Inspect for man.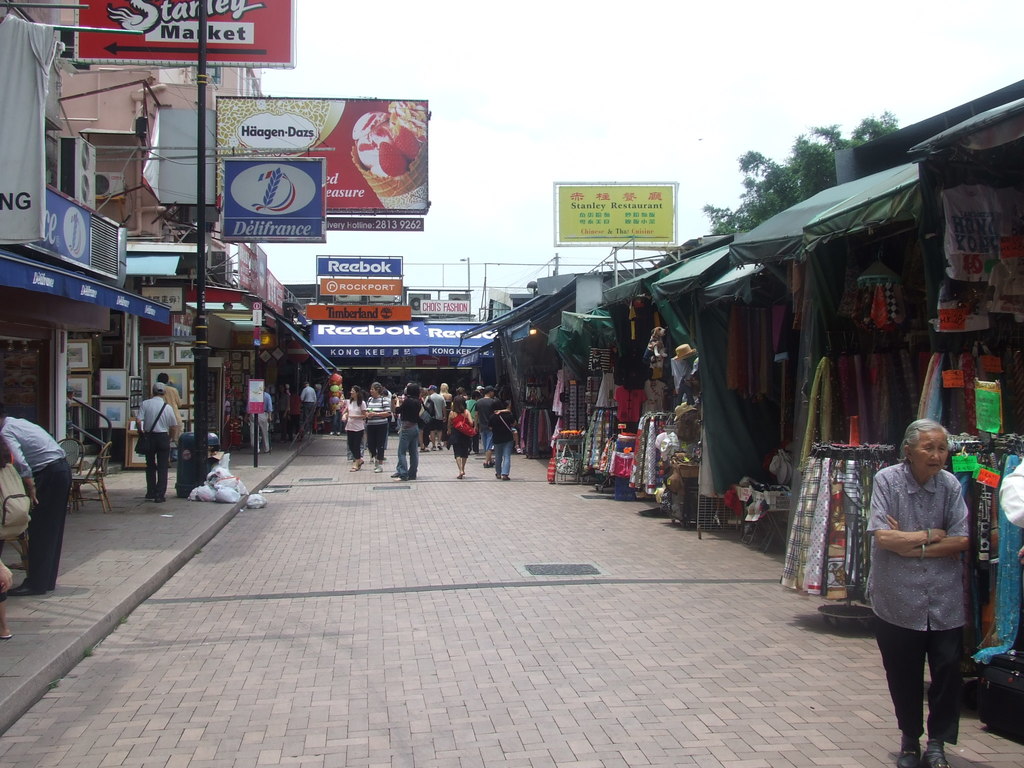
Inspection: <region>1, 412, 75, 604</region>.
